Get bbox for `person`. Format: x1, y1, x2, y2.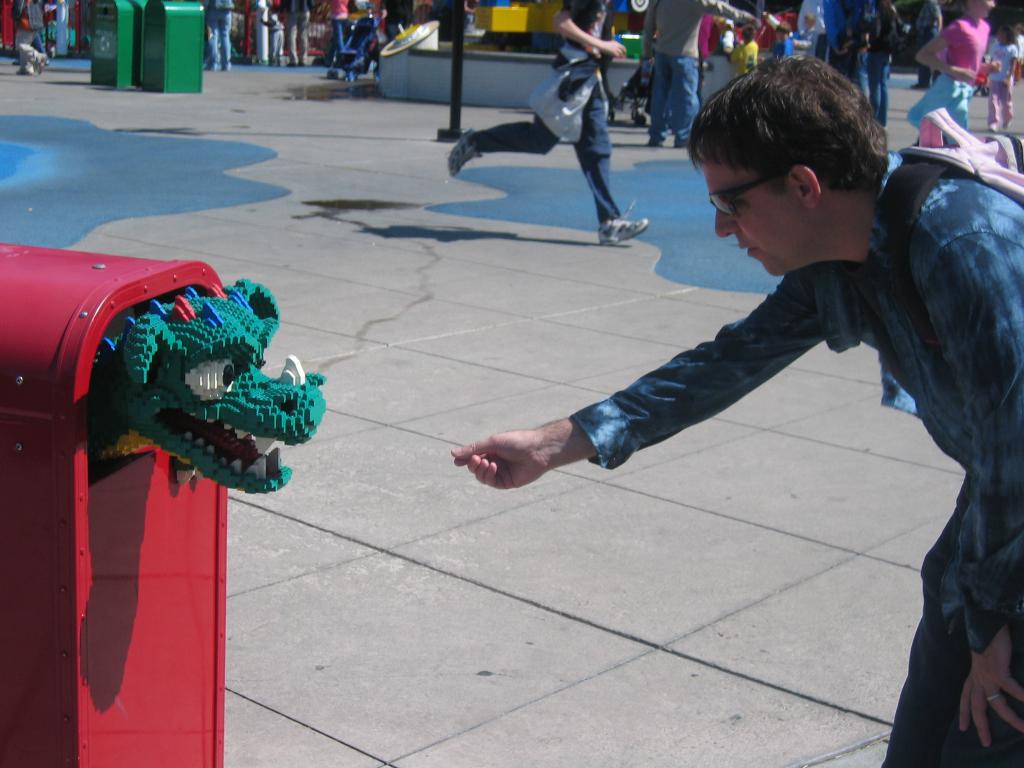
723, 29, 764, 92.
